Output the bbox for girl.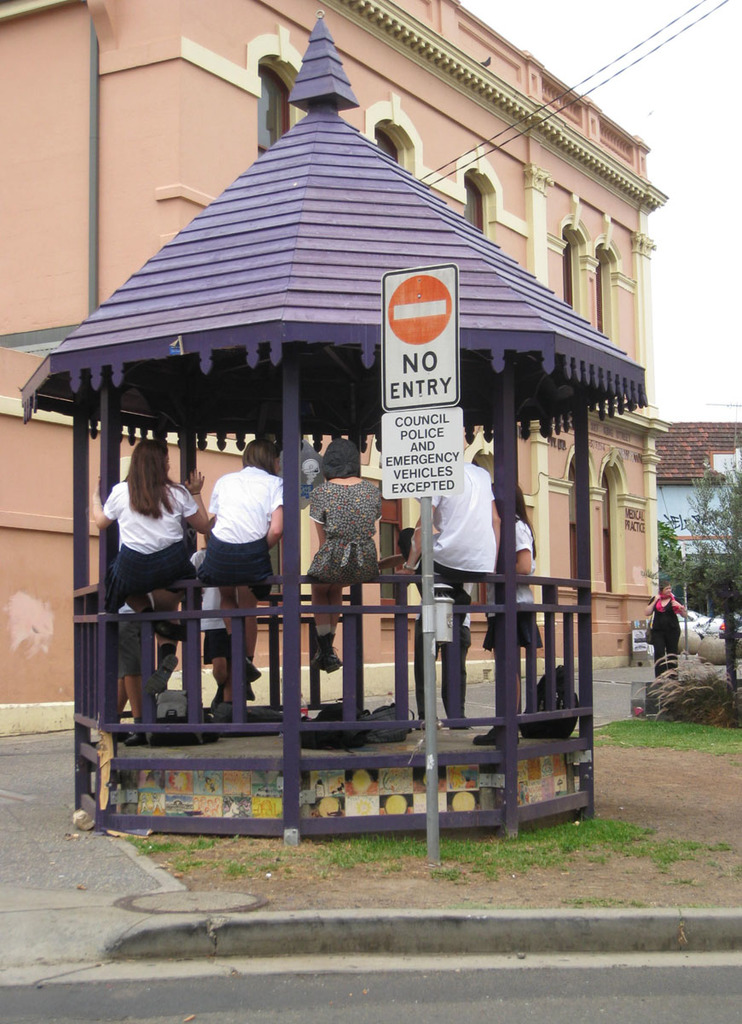
l=306, t=432, r=382, b=673.
